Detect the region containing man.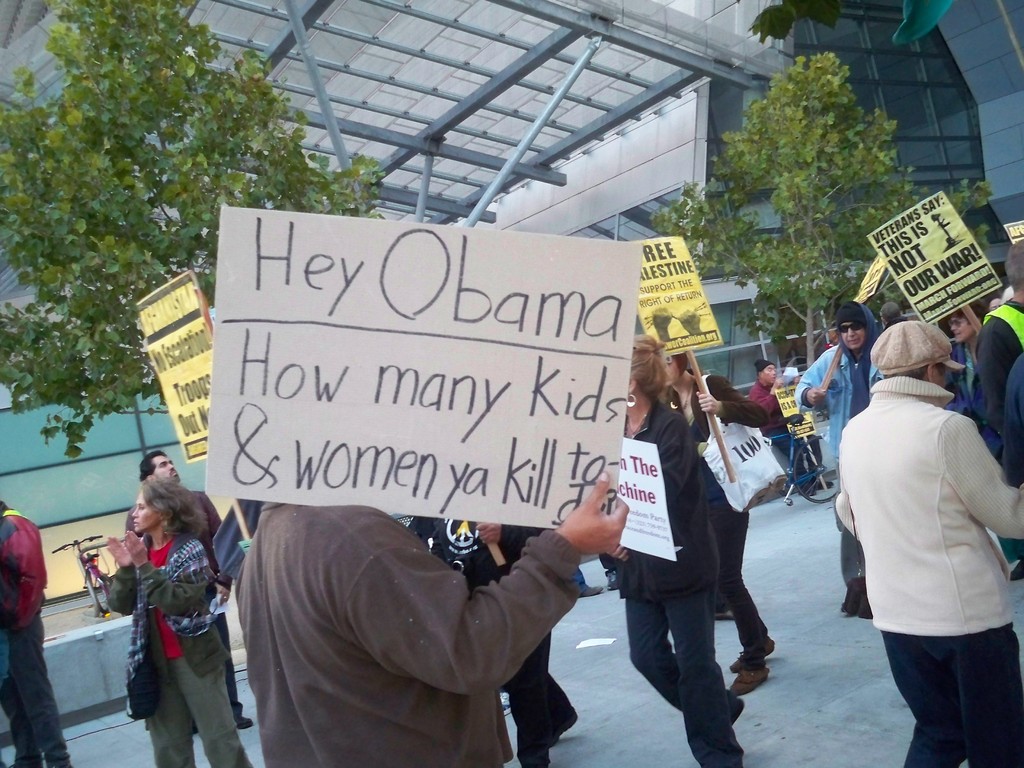
{"left": 941, "top": 281, "right": 999, "bottom": 419}.
